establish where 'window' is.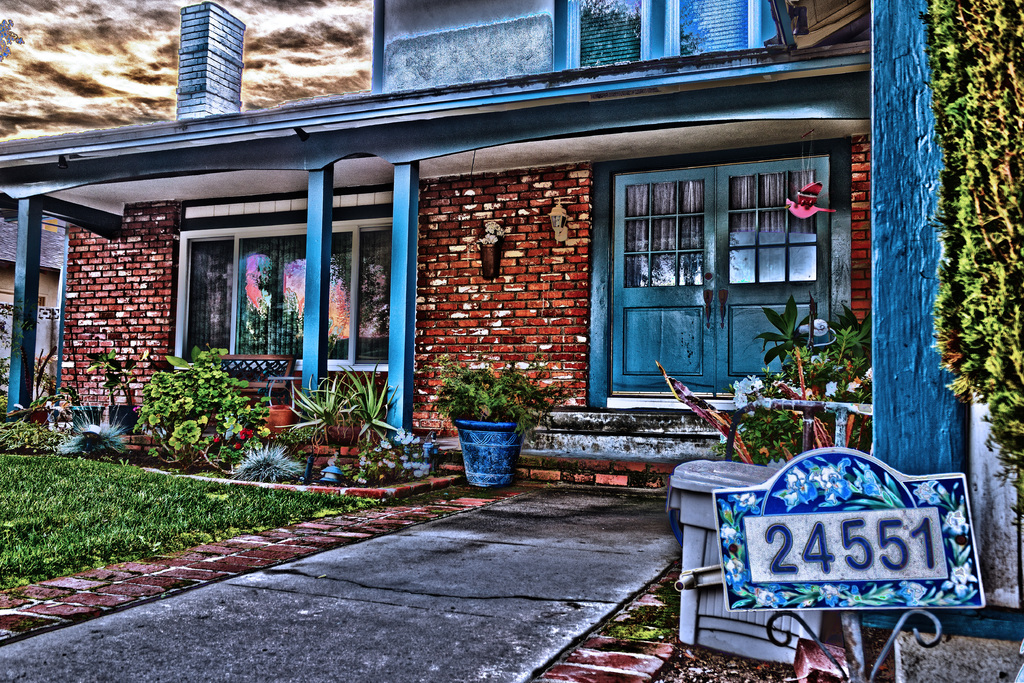
Established at x1=179, y1=229, x2=392, y2=372.
